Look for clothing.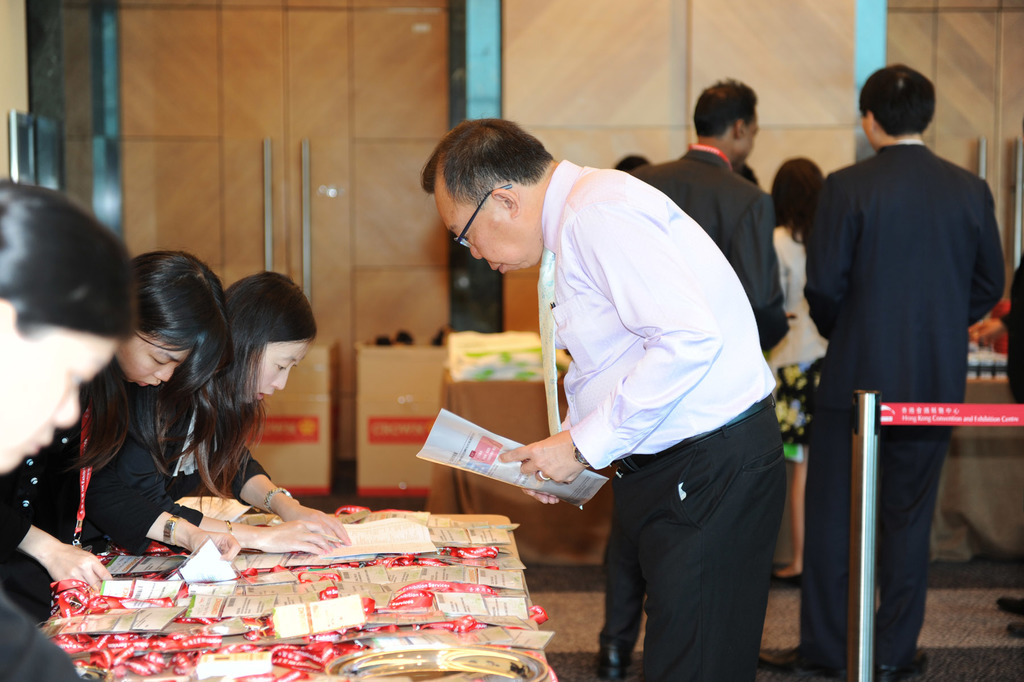
Found: <region>806, 142, 1005, 681</region>.
